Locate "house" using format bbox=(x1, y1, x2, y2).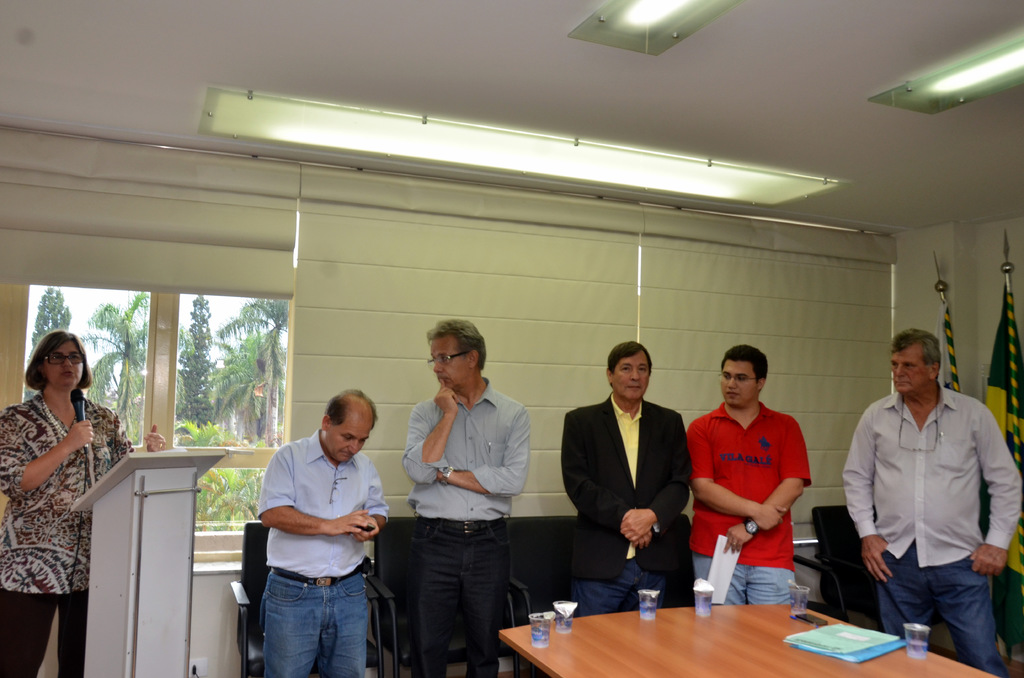
bbox=(0, 0, 1023, 677).
